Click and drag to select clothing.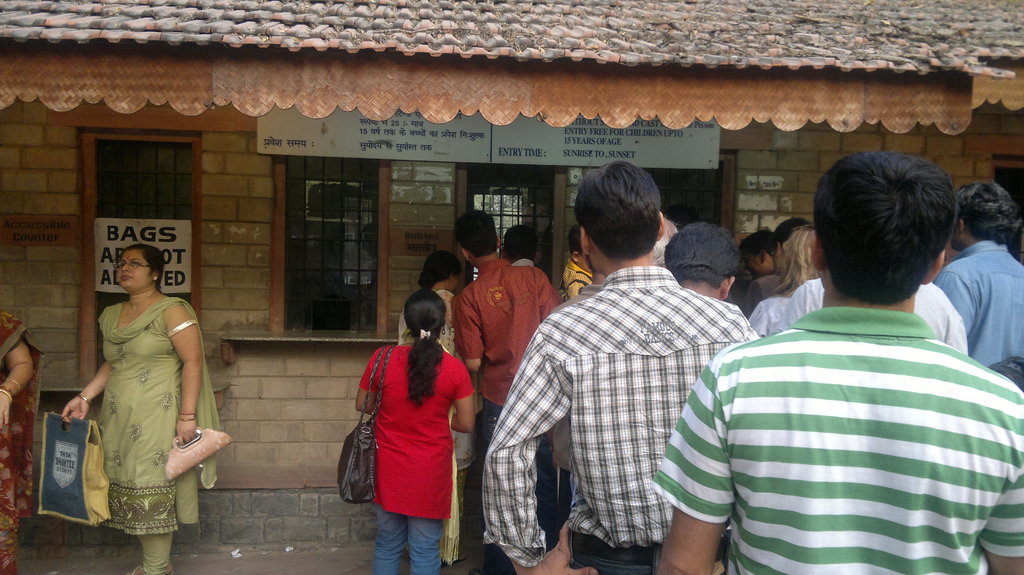
Selection: box(558, 256, 593, 300).
